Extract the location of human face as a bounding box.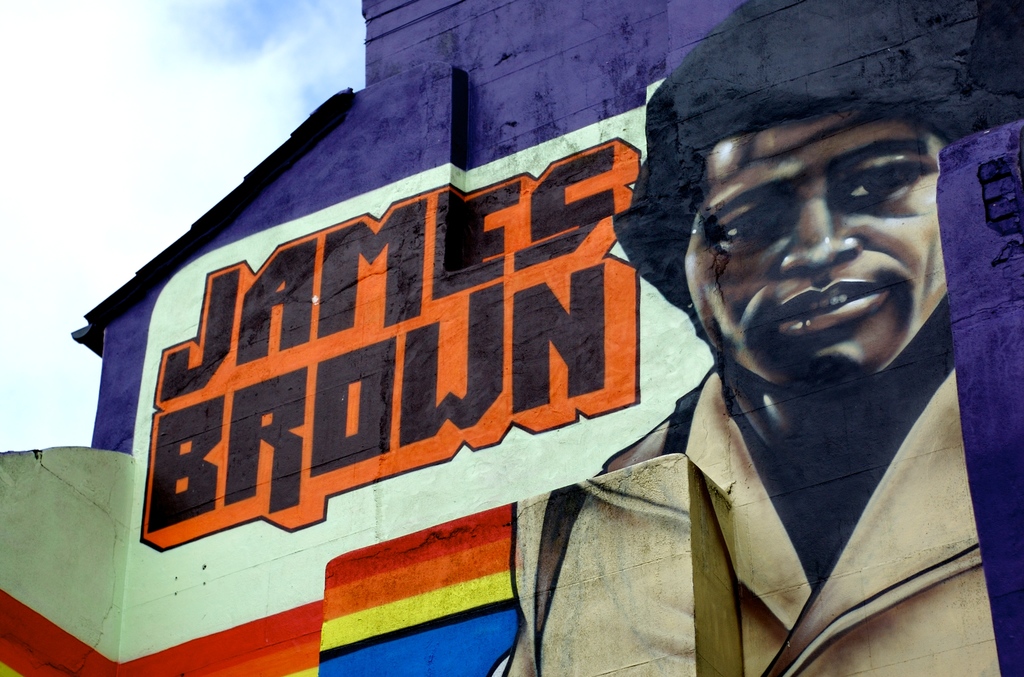
pyautogui.locateOnScreen(690, 121, 954, 385).
